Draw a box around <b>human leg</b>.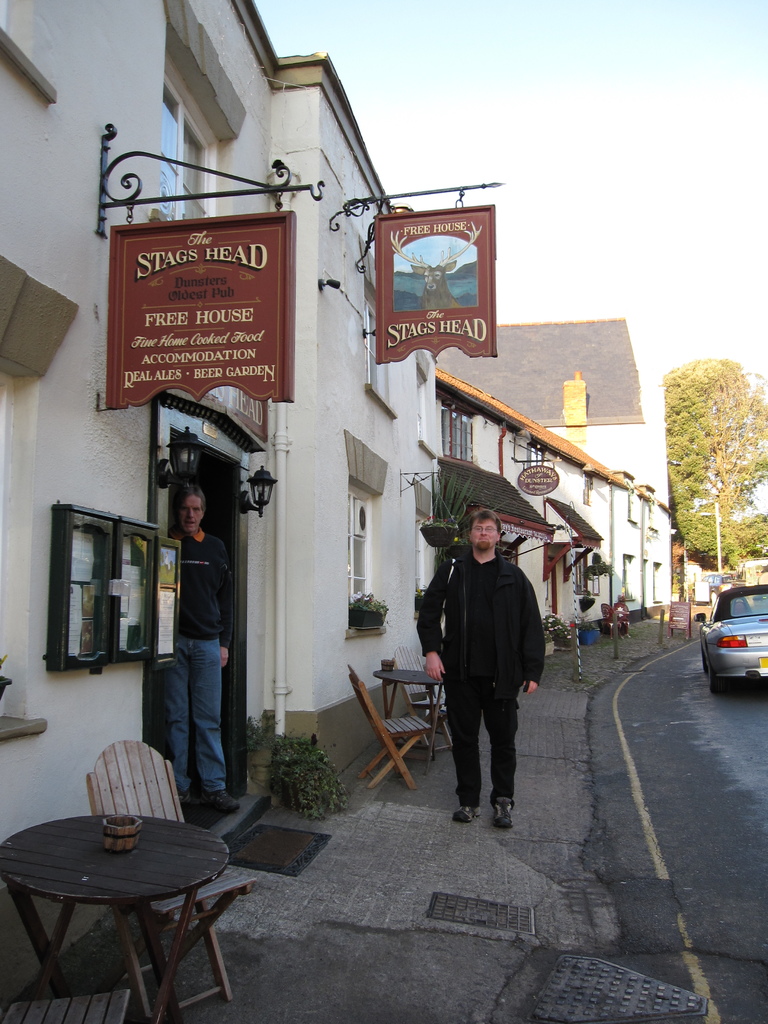
left=193, top=633, right=243, bottom=810.
